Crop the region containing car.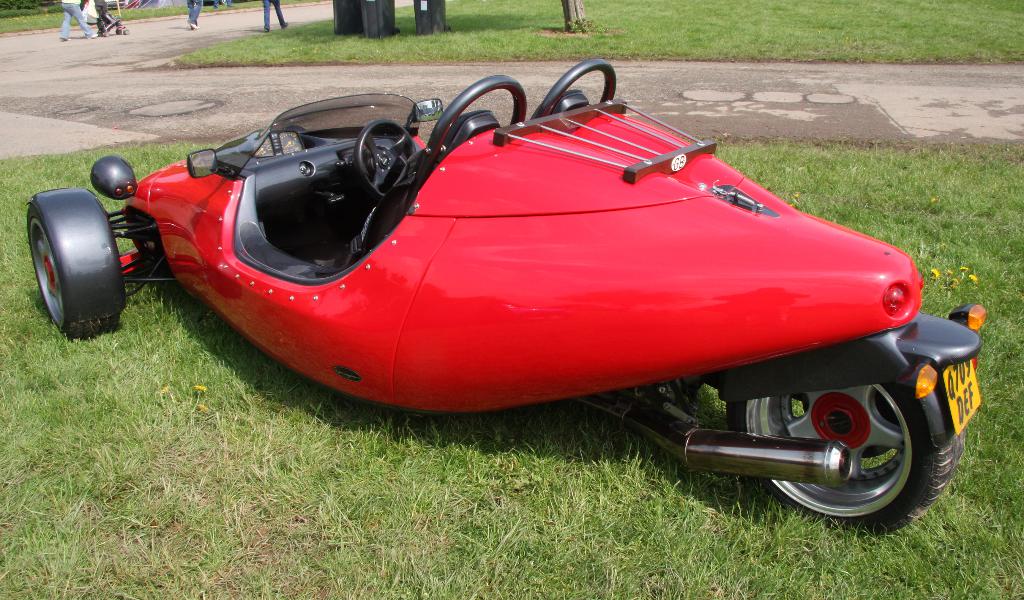
Crop region: <box>27,59,979,535</box>.
